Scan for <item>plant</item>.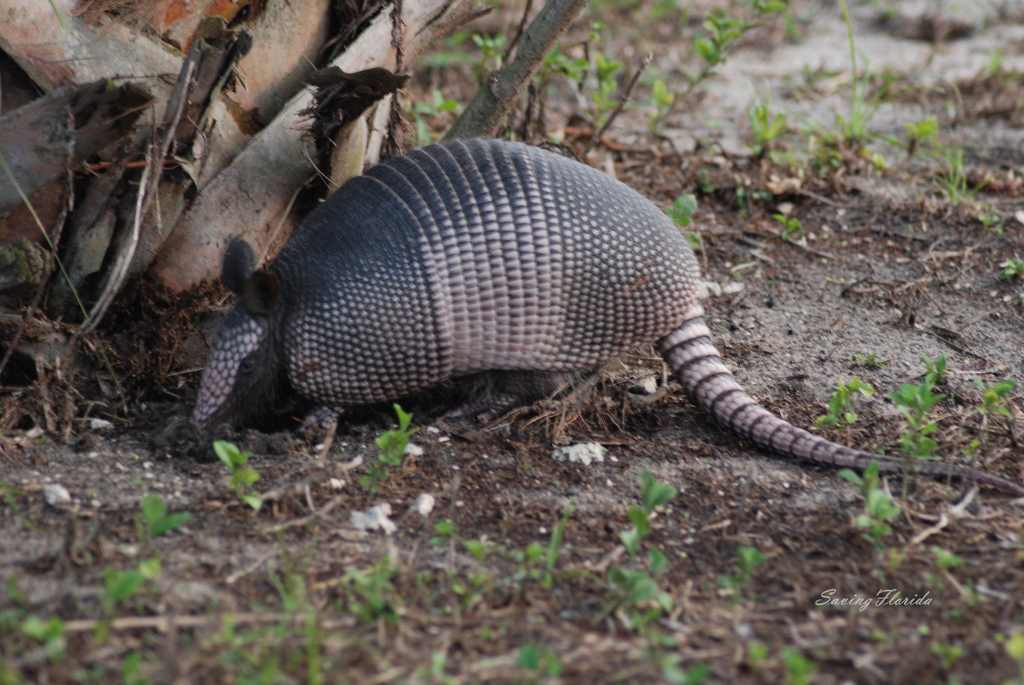
Scan result: rect(670, 190, 700, 226).
